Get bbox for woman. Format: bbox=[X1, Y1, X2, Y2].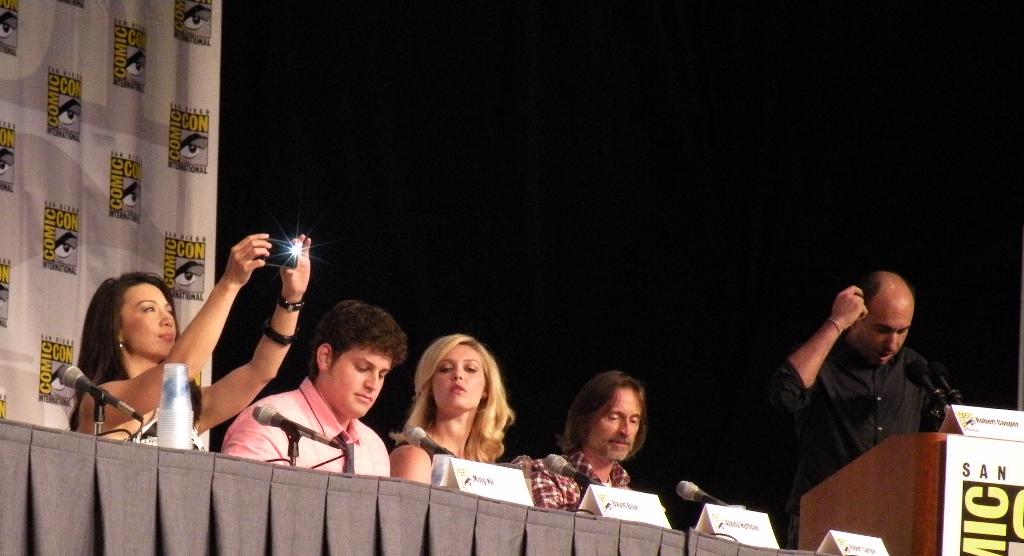
bbox=[63, 230, 315, 450].
